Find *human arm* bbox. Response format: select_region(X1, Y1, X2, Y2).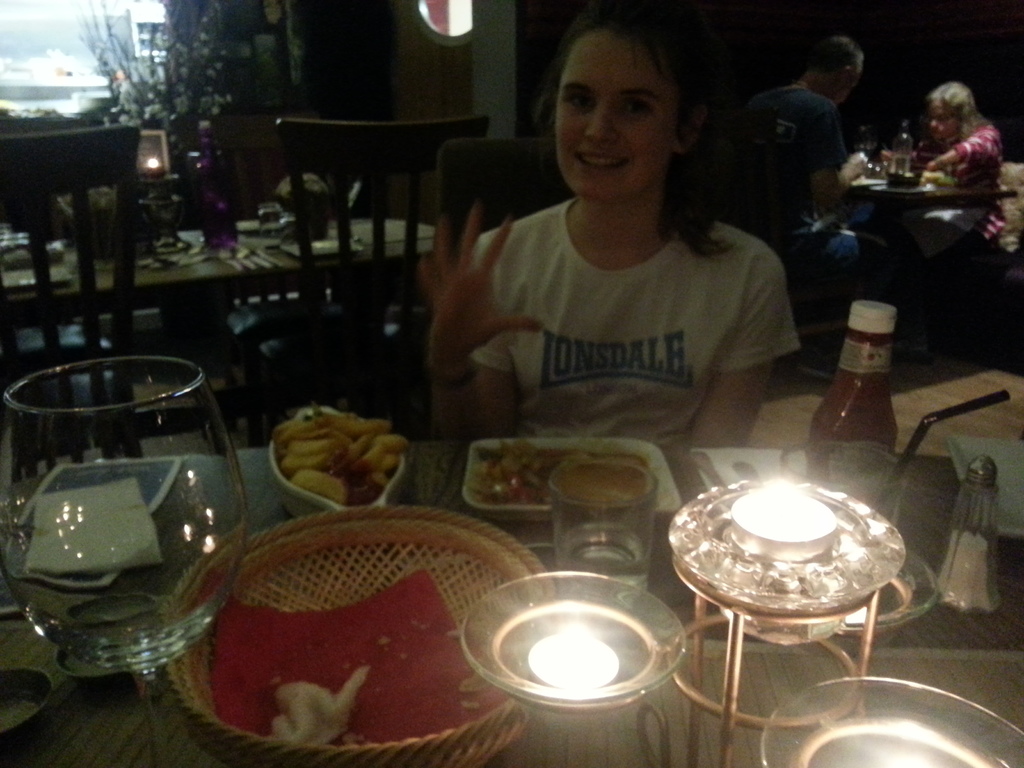
select_region(416, 206, 537, 436).
